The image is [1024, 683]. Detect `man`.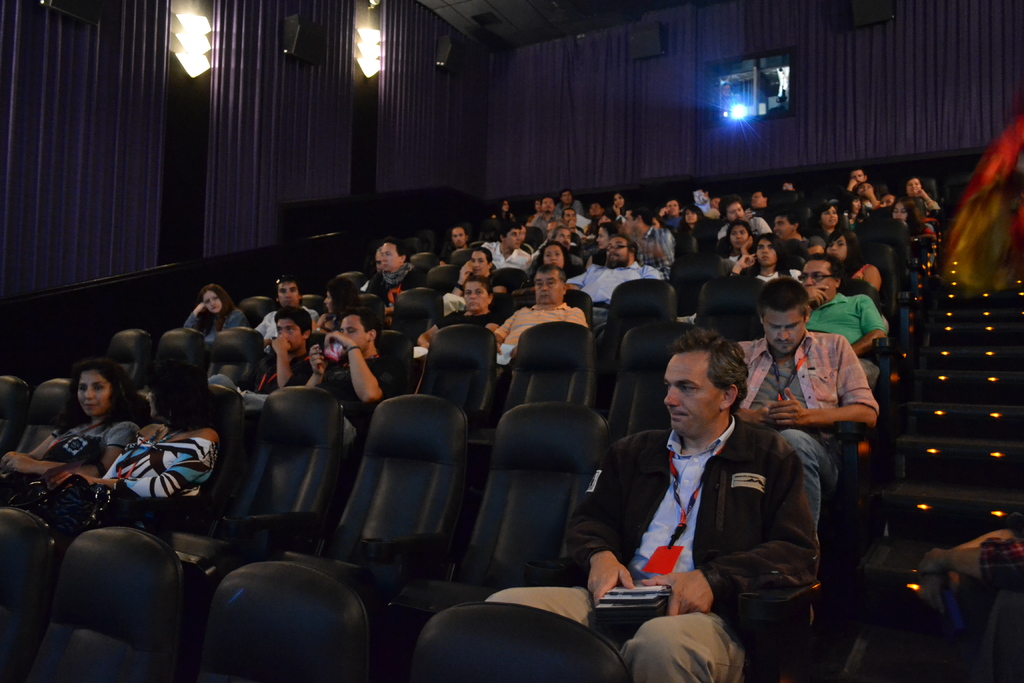
Detection: box(525, 224, 584, 272).
